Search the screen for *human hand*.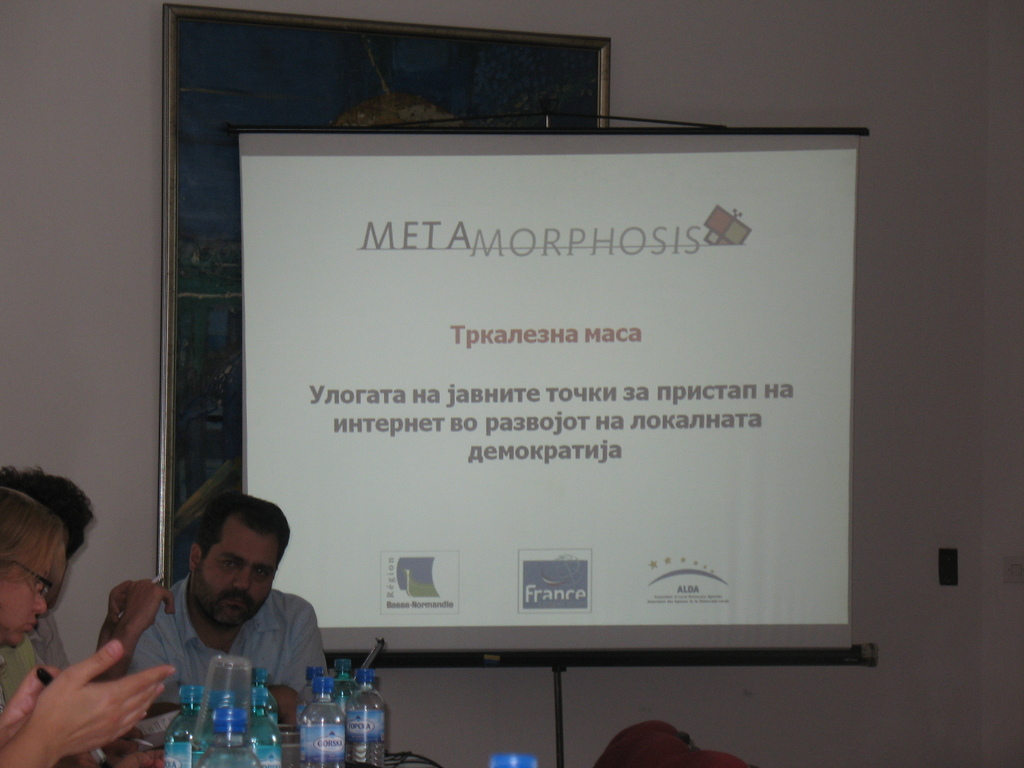
Found at BBox(101, 730, 140, 767).
